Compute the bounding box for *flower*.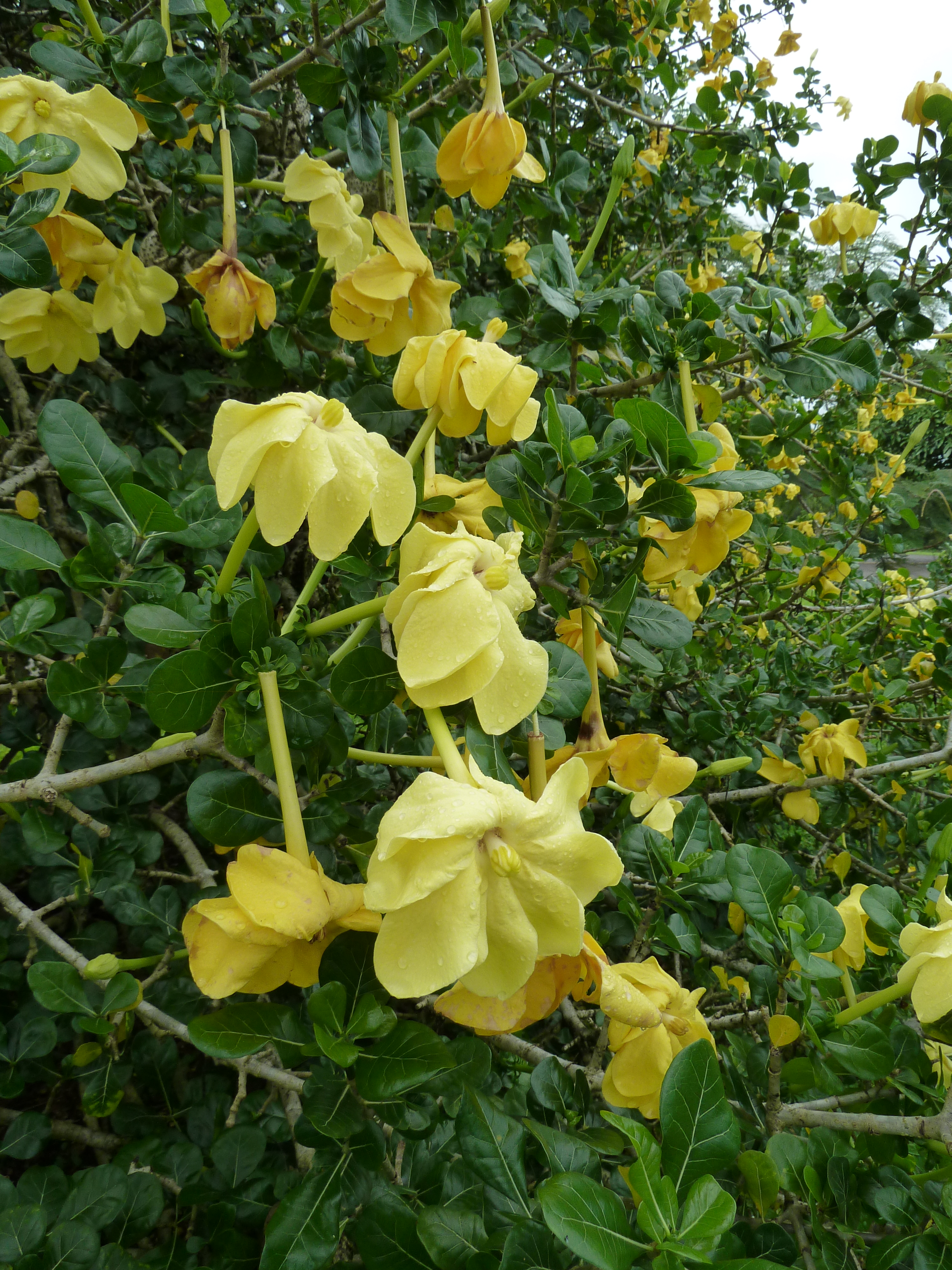
{"x1": 283, "y1": 23, "x2": 302, "y2": 41}.
